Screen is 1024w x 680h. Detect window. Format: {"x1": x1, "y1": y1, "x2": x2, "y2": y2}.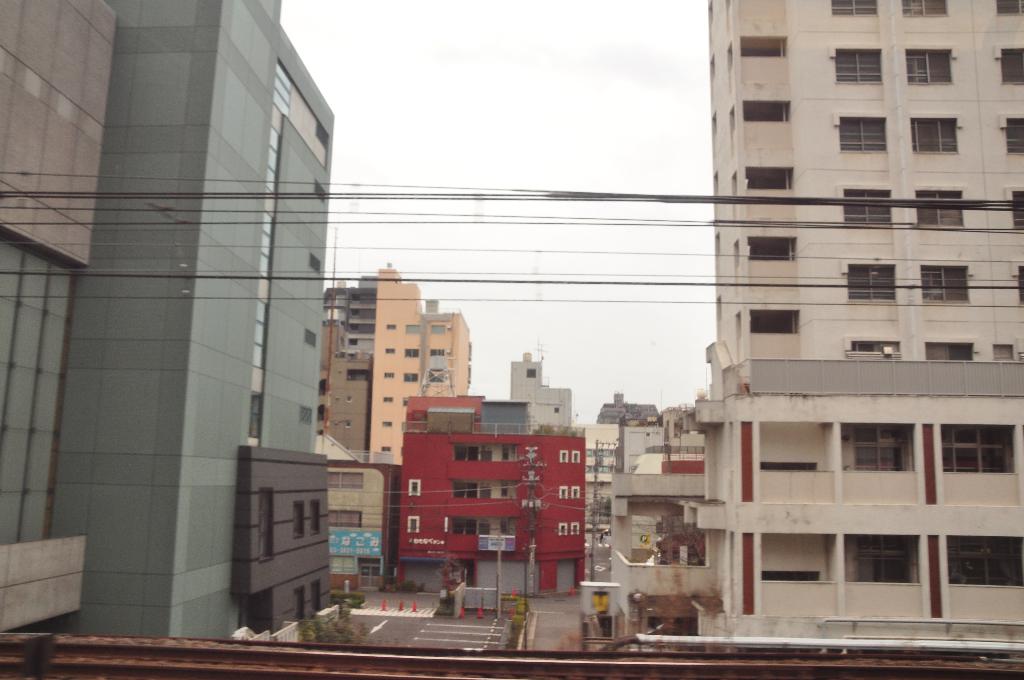
{"x1": 558, "y1": 485, "x2": 567, "y2": 500}.
